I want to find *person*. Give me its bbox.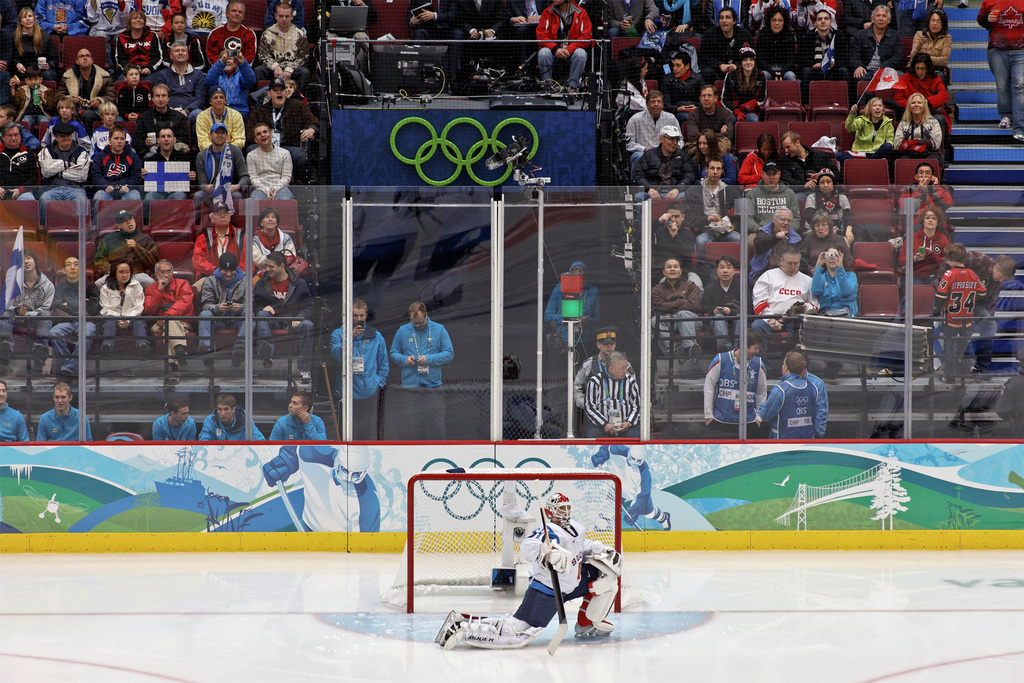
(431,497,630,648).
